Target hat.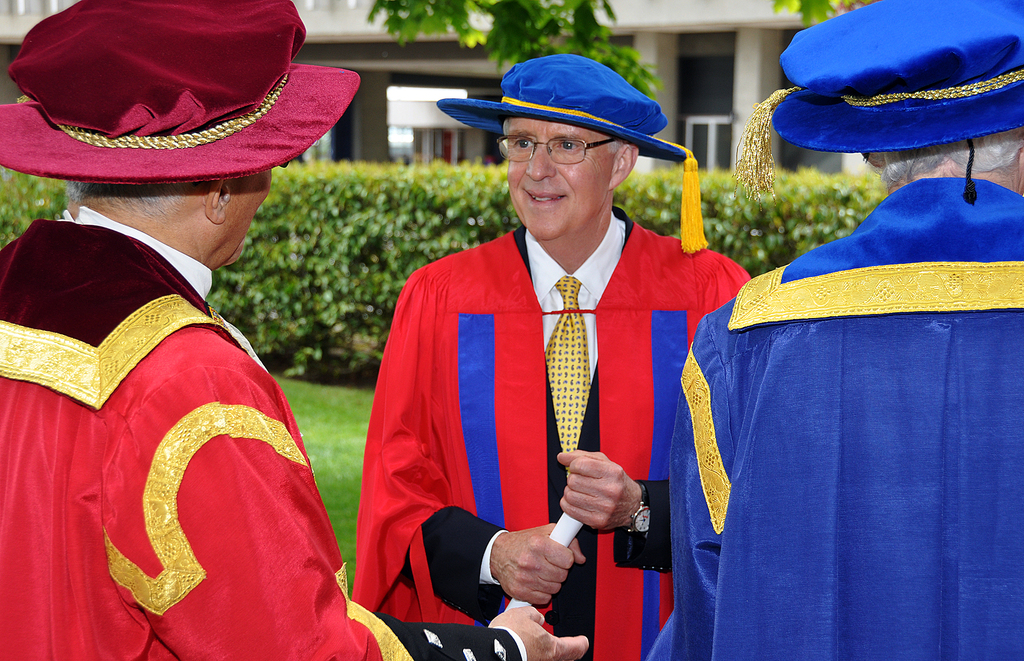
Target region: left=0, top=0, right=362, bottom=187.
